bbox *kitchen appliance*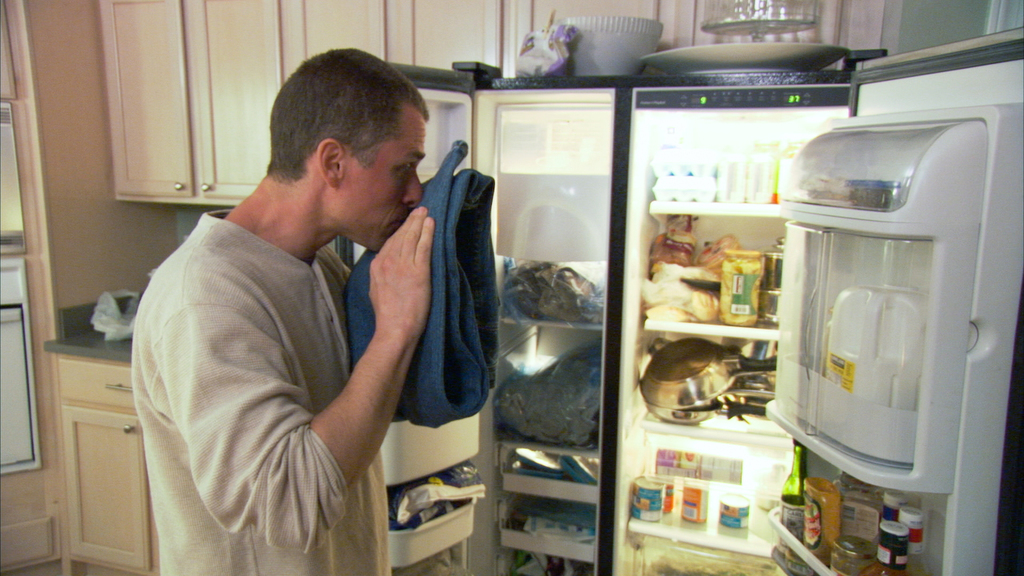
(x1=643, y1=339, x2=772, y2=421)
